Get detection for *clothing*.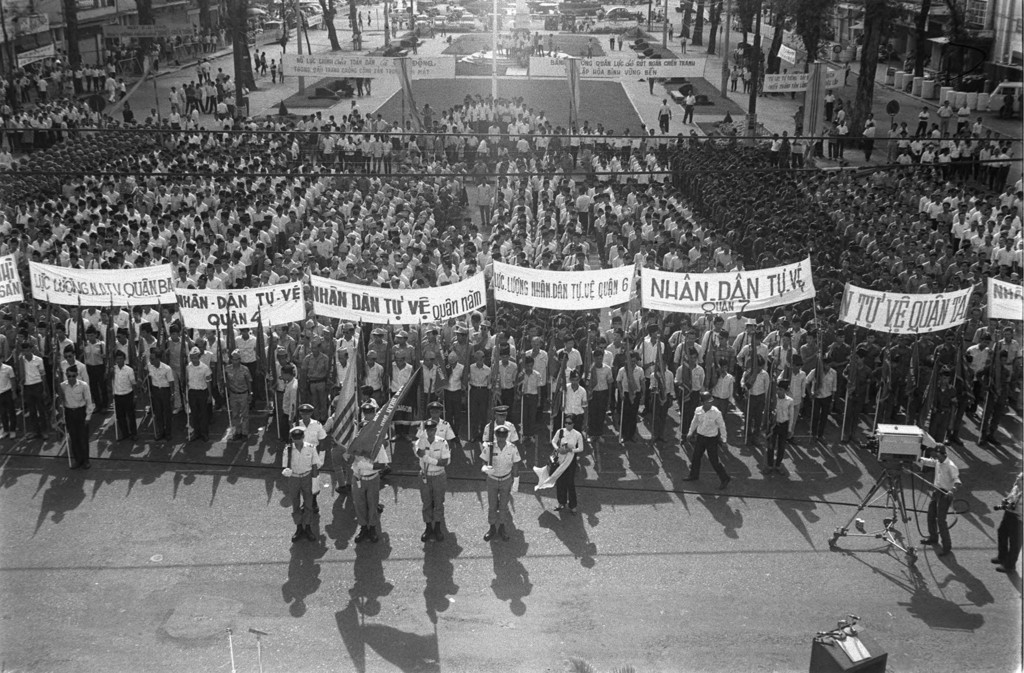
Detection: box(609, 34, 616, 50).
